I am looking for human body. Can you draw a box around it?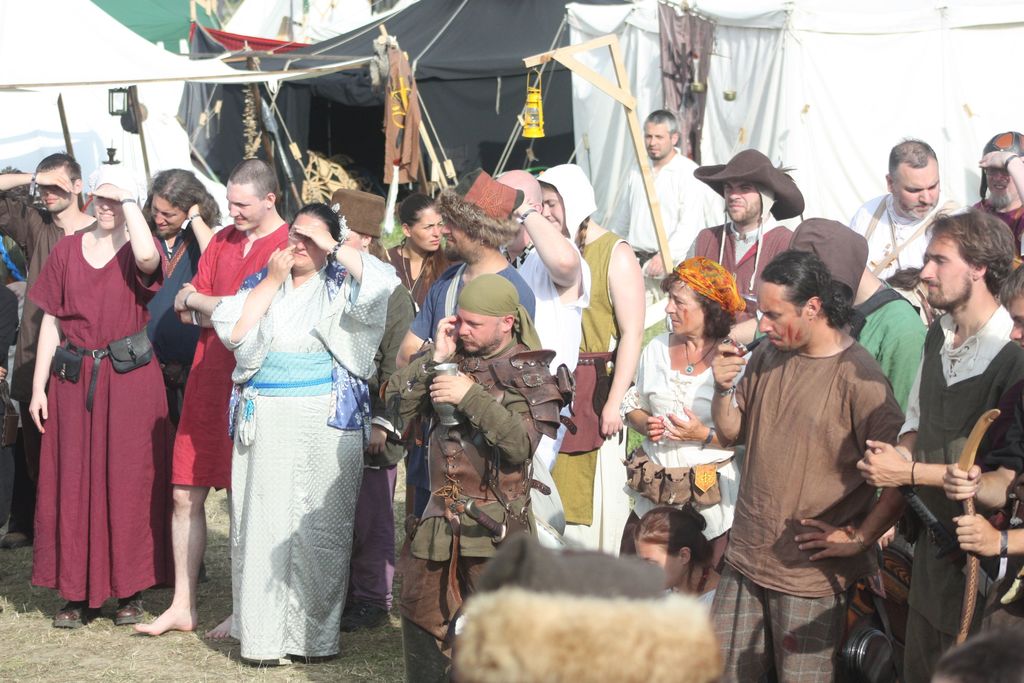
Sure, the bounding box is x1=630 y1=258 x2=744 y2=583.
